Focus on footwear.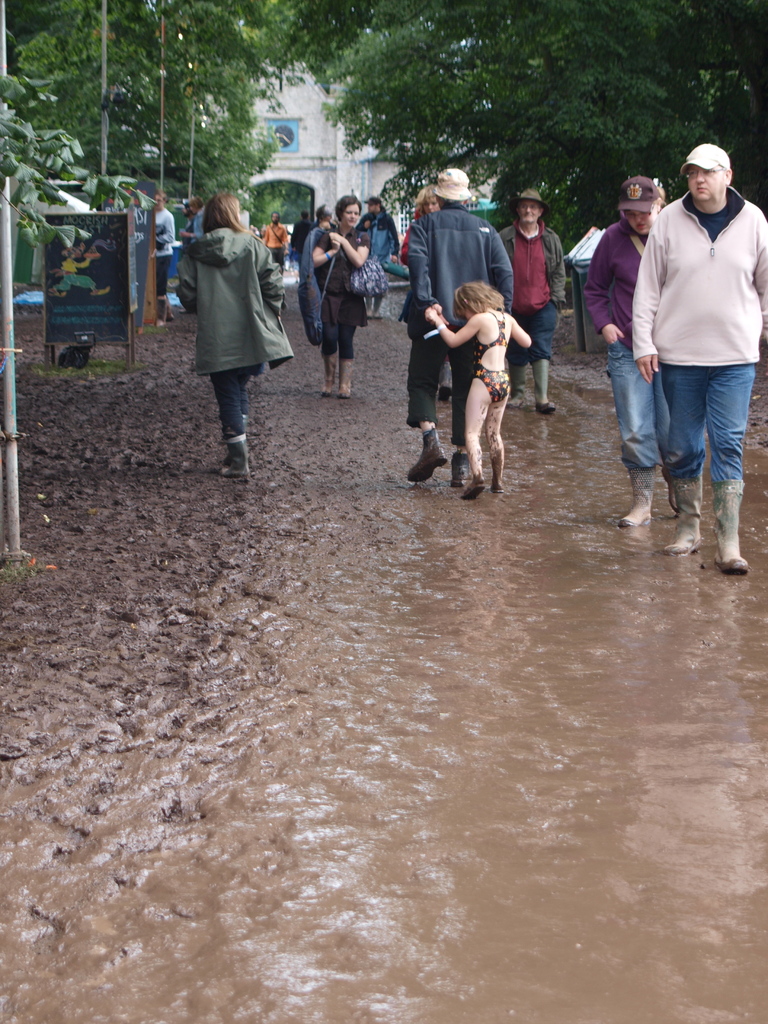
Focused at left=338, top=357, right=360, bottom=404.
